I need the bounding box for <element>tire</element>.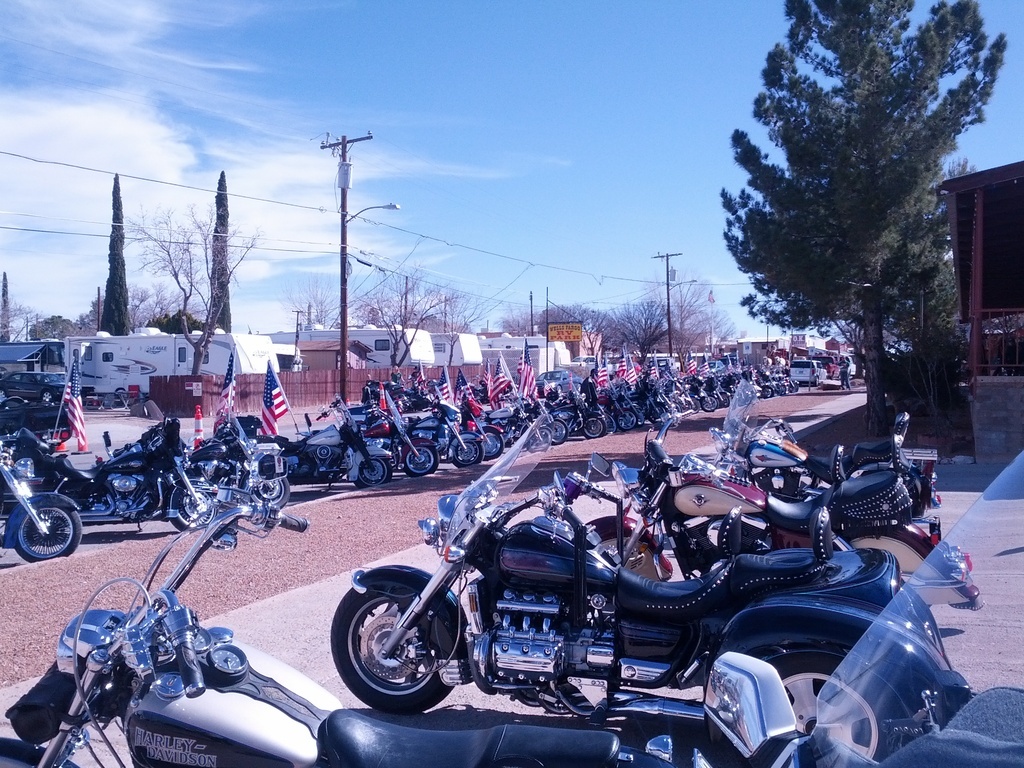
Here it is: l=479, t=432, r=505, b=459.
